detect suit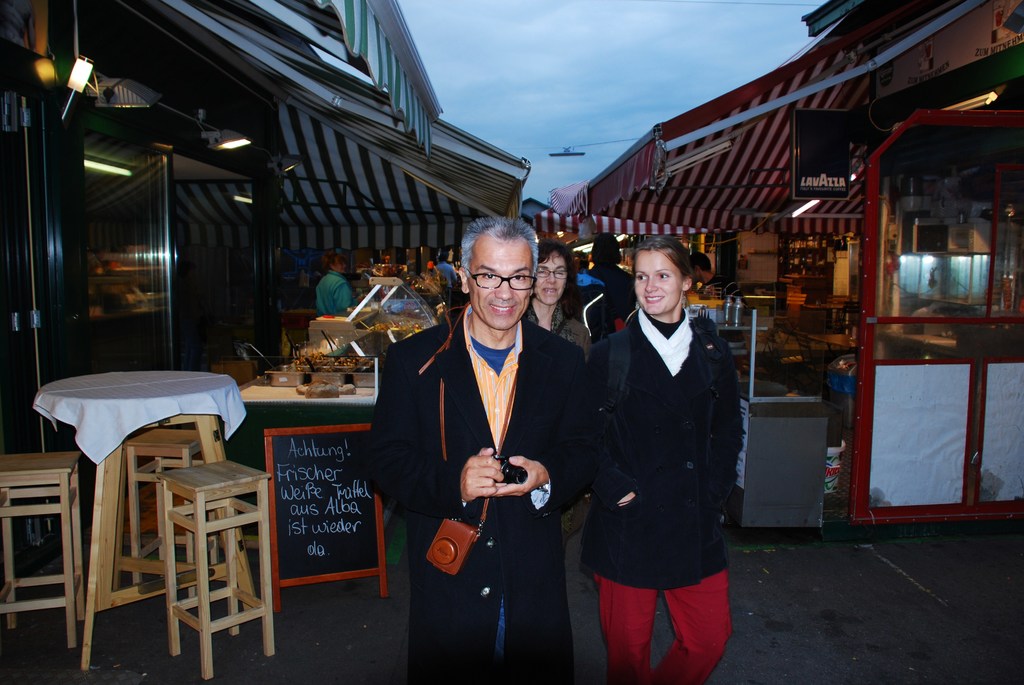
crop(374, 246, 581, 666)
